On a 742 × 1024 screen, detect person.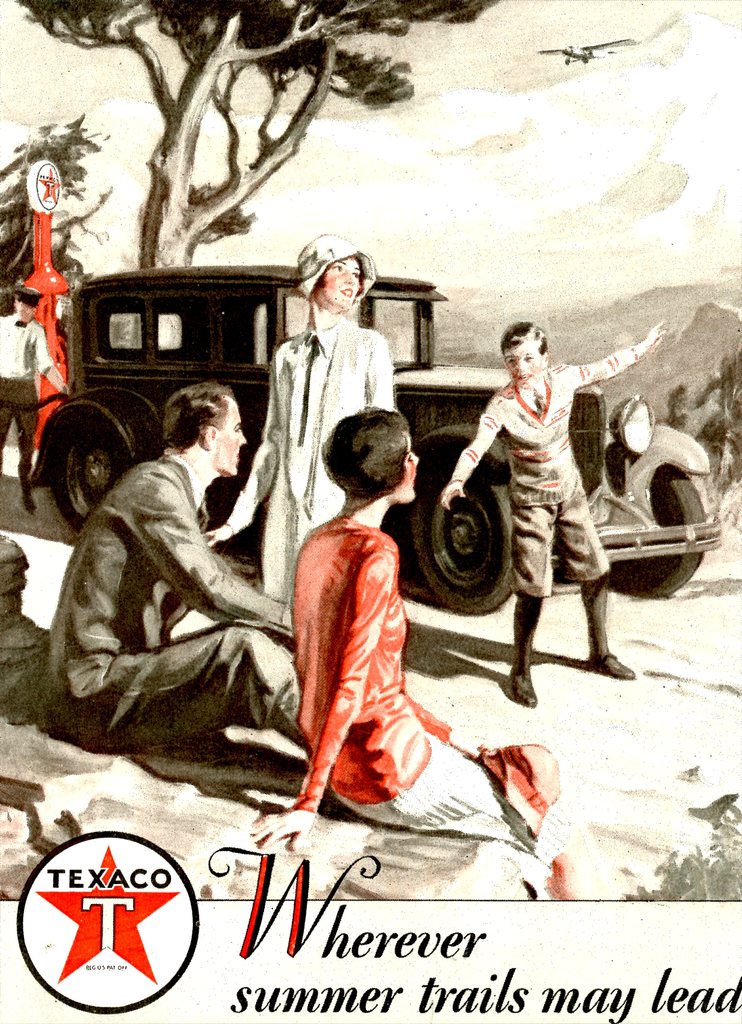
(202, 228, 412, 614).
